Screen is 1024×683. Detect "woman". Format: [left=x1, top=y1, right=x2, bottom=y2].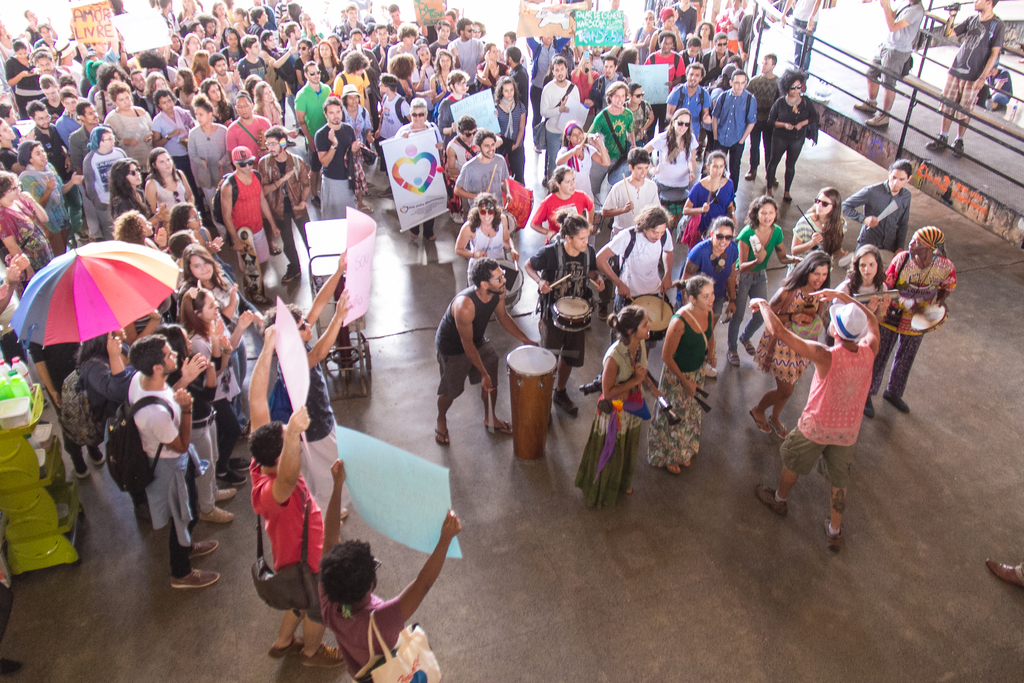
[left=828, top=240, right=904, bottom=420].
